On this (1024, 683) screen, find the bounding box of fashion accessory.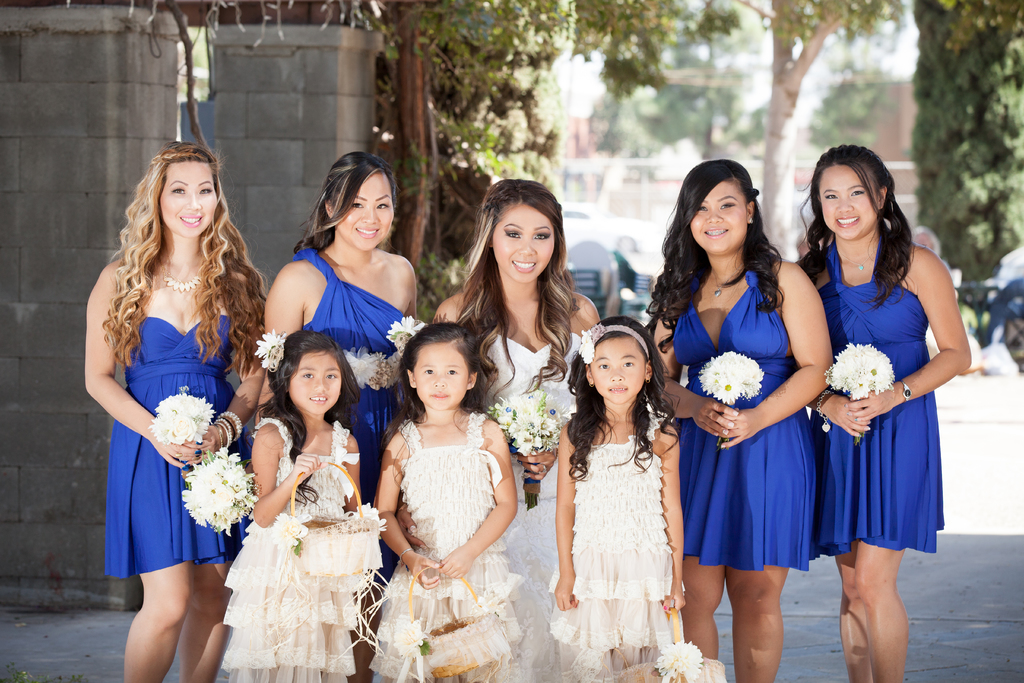
Bounding box: pyautogui.locateOnScreen(182, 467, 189, 472).
